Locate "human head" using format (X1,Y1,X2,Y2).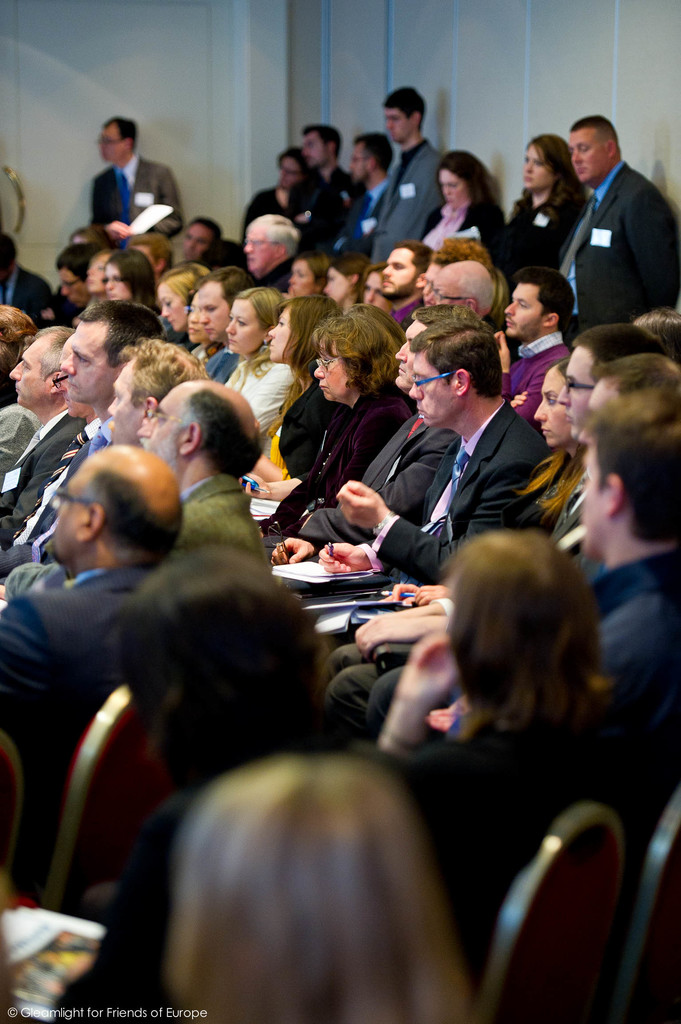
(1,232,18,280).
